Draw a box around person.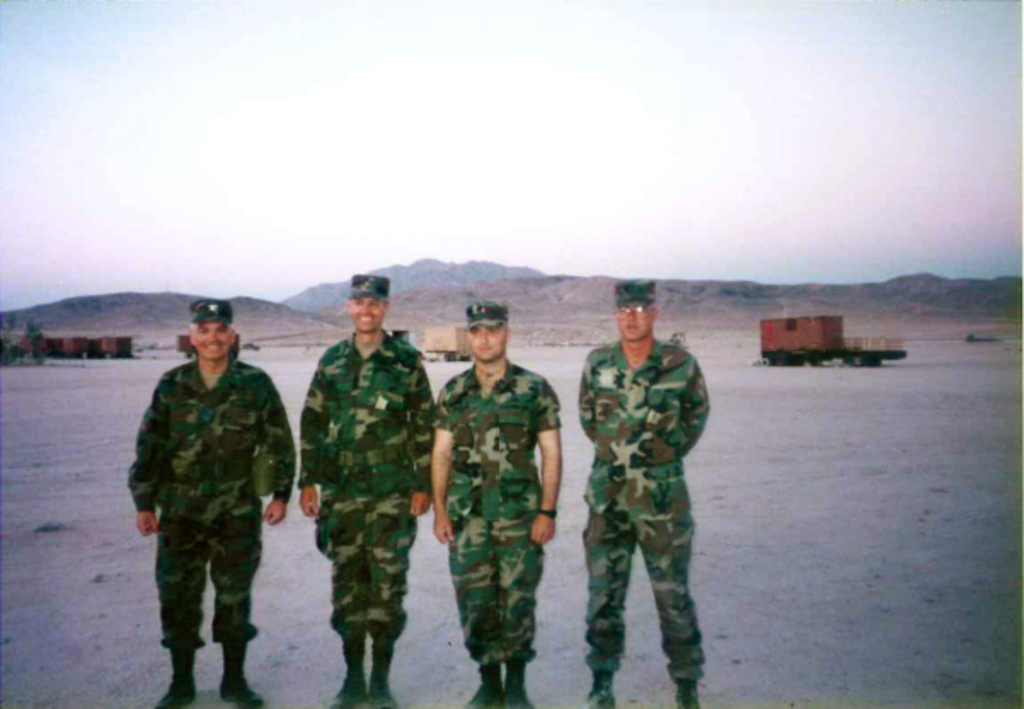
bbox=[124, 291, 308, 695].
